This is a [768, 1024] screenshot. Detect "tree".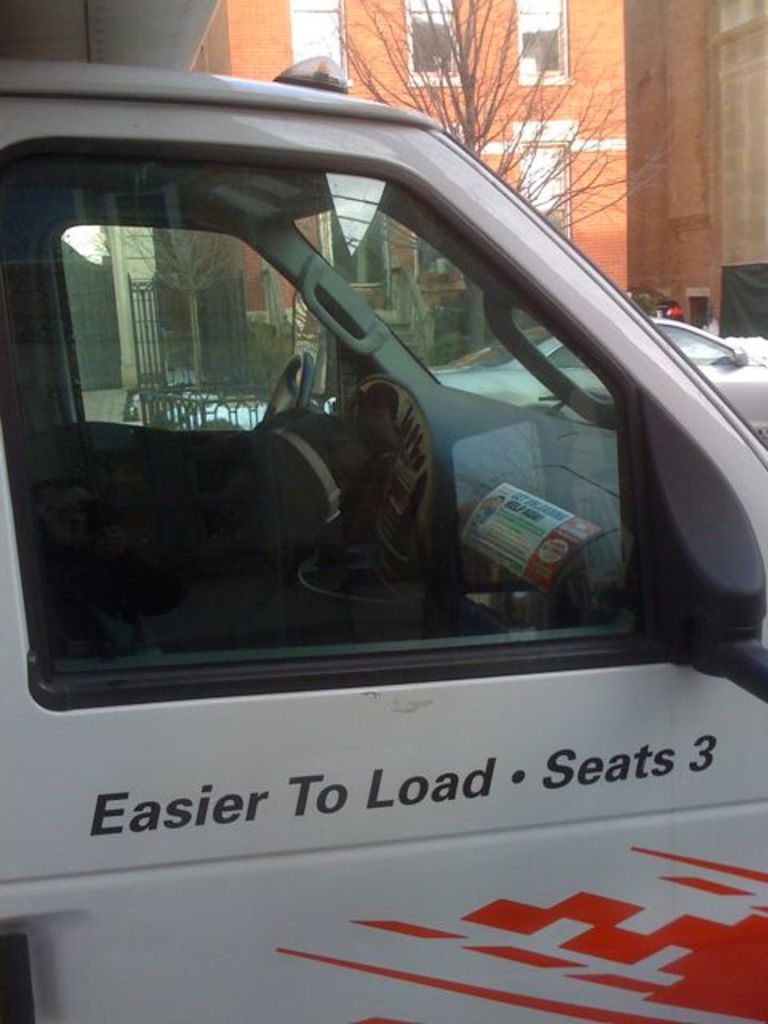
left=338, top=0, right=678, bottom=314.
